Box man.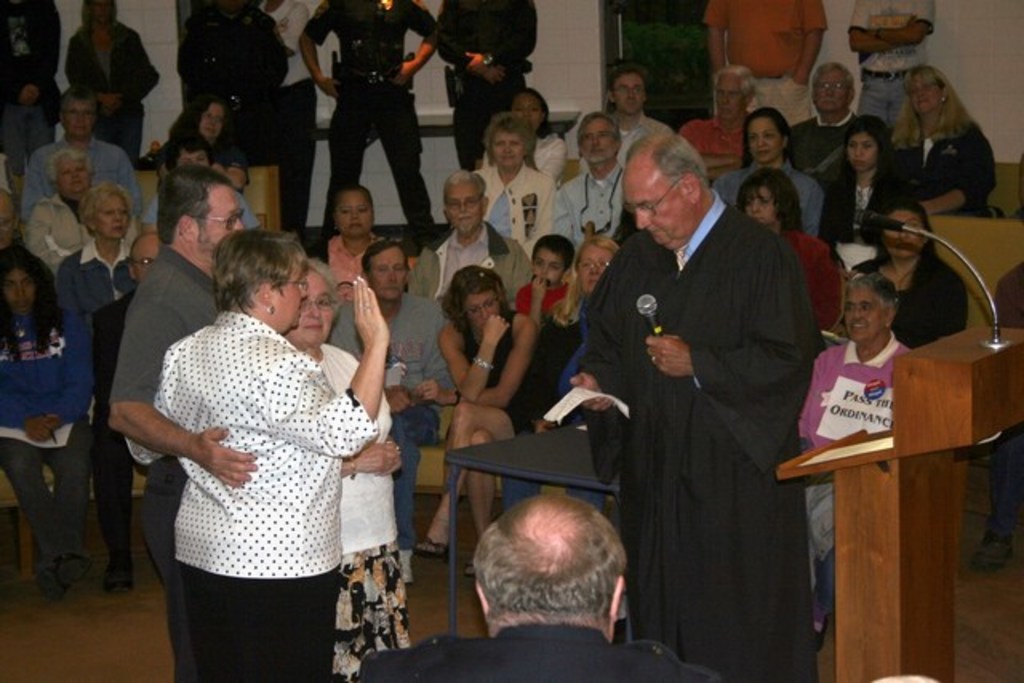
[left=840, top=3, right=947, bottom=131].
